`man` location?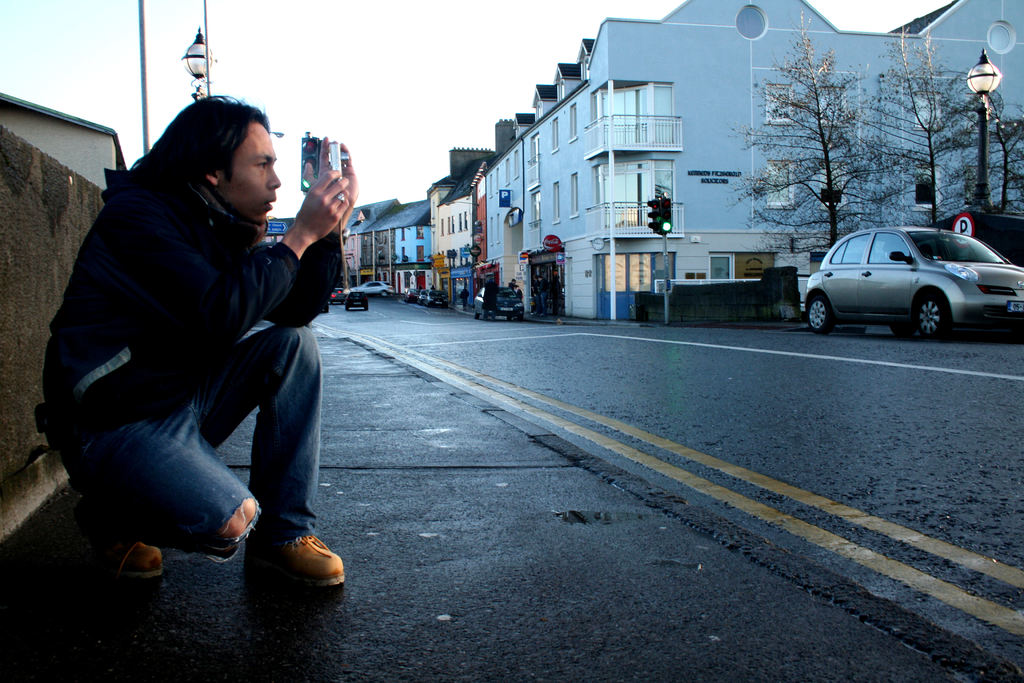
(left=41, top=102, right=353, bottom=587)
